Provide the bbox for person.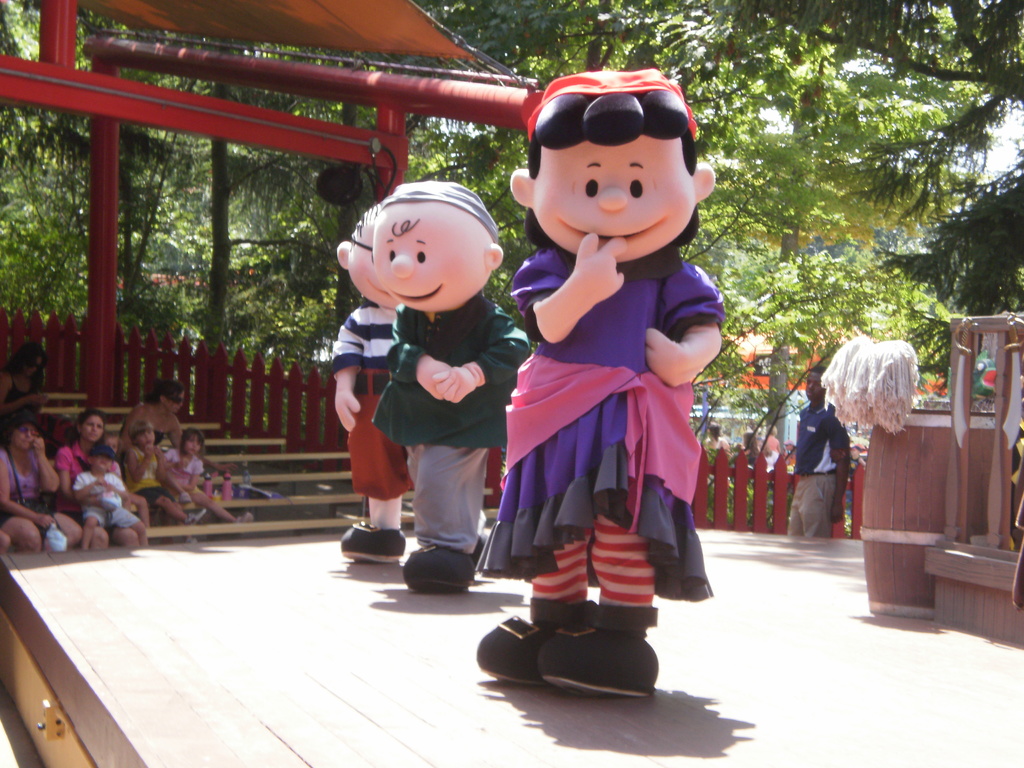
{"left": 0, "top": 410, "right": 85, "bottom": 559}.
